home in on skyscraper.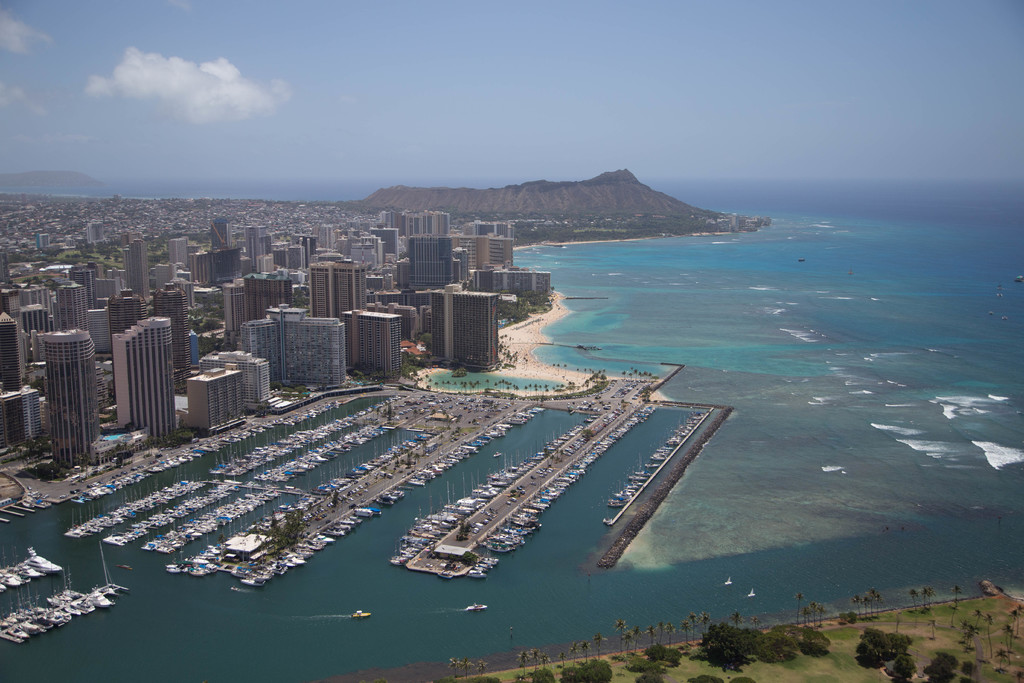
Homed in at box=[56, 278, 87, 327].
